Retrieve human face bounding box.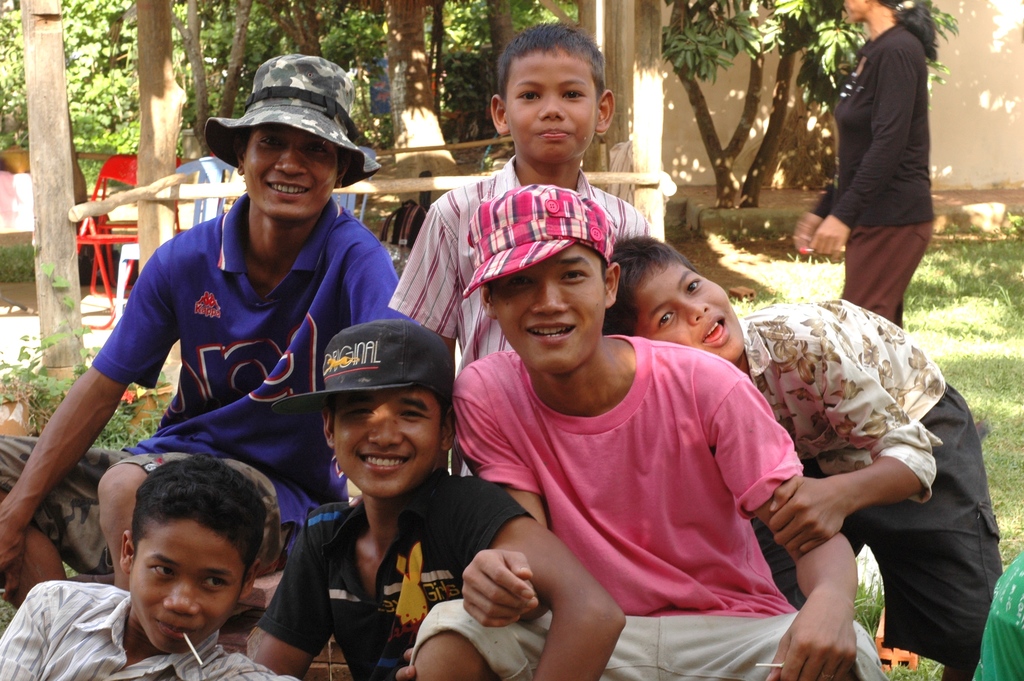
Bounding box: <box>129,518,244,652</box>.
